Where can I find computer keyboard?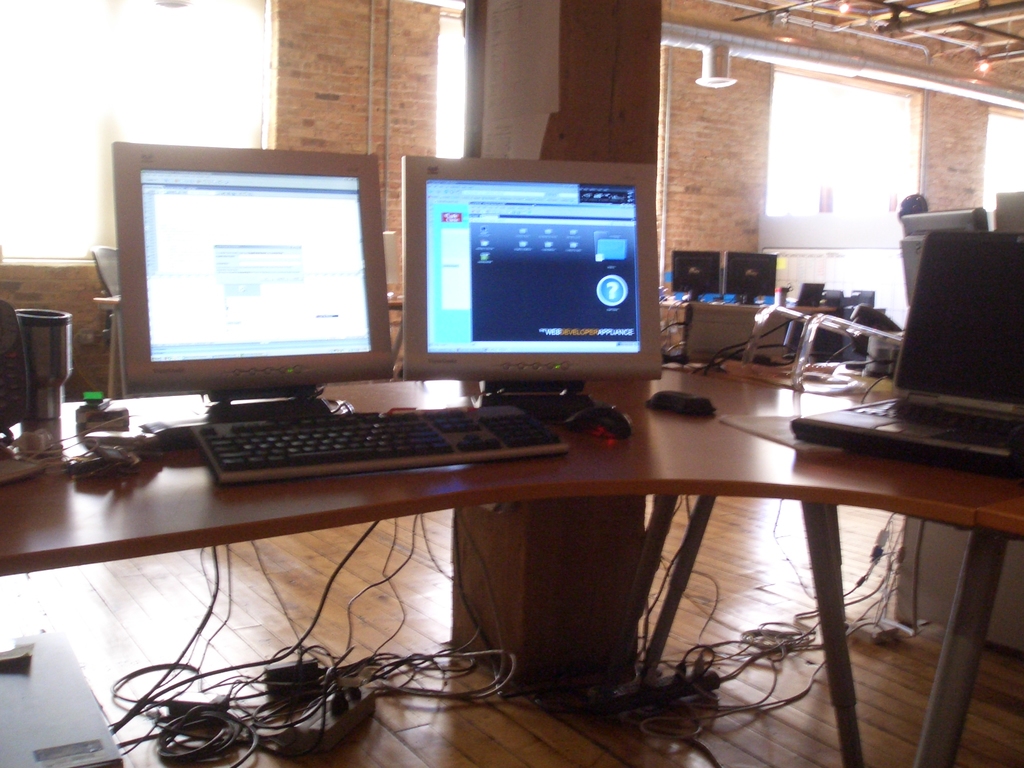
You can find it at x1=185, y1=401, x2=568, y2=484.
